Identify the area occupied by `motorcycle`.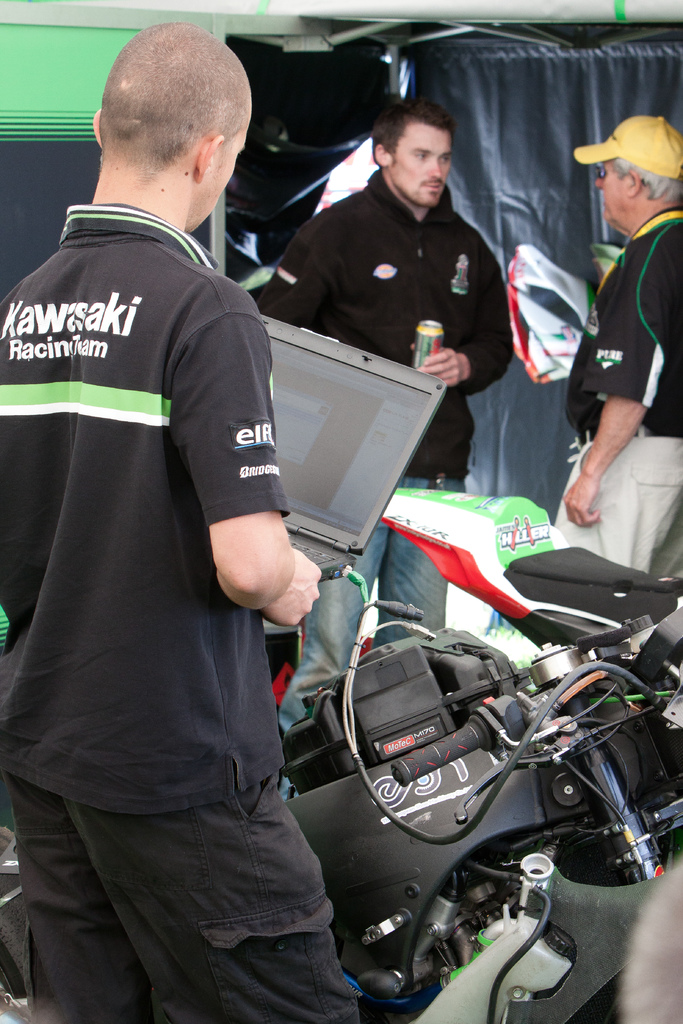
Area: crop(3, 604, 680, 1023).
